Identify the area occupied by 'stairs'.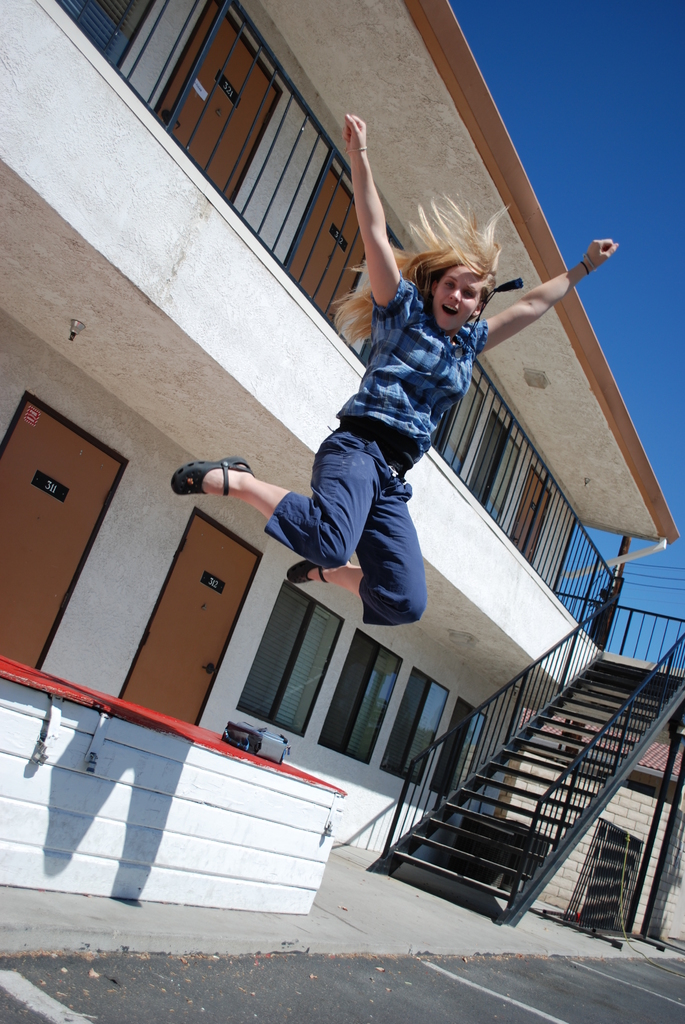
Area: <bbox>382, 657, 684, 920</bbox>.
